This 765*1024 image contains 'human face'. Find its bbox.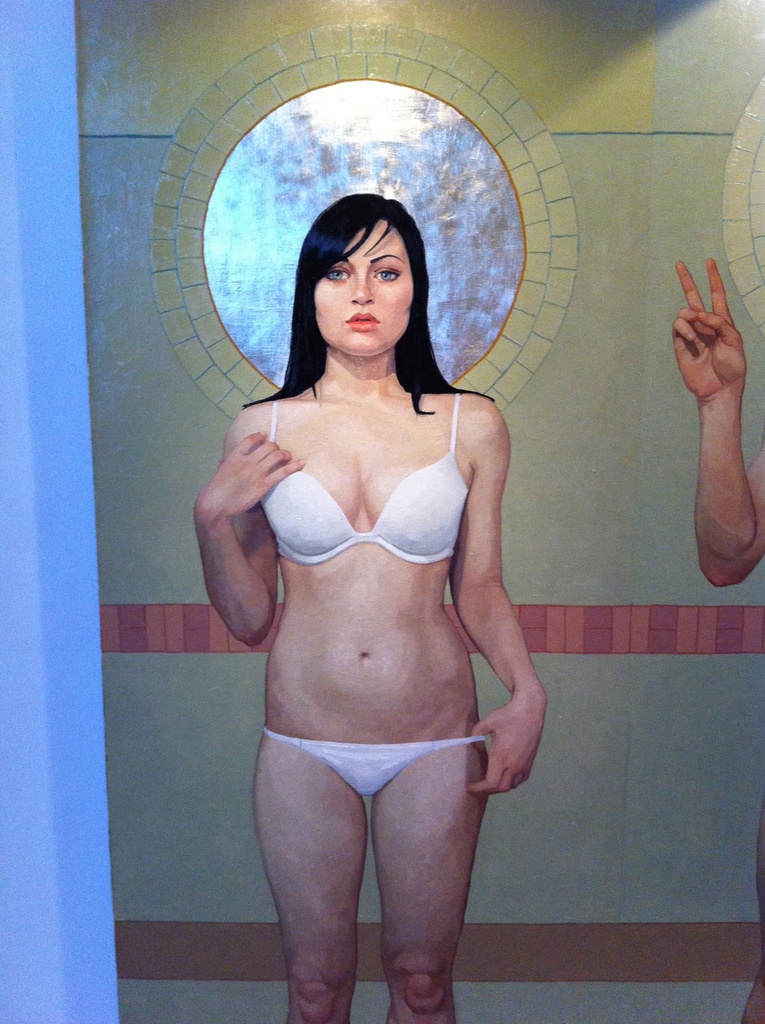
[left=314, top=218, right=415, bottom=361].
